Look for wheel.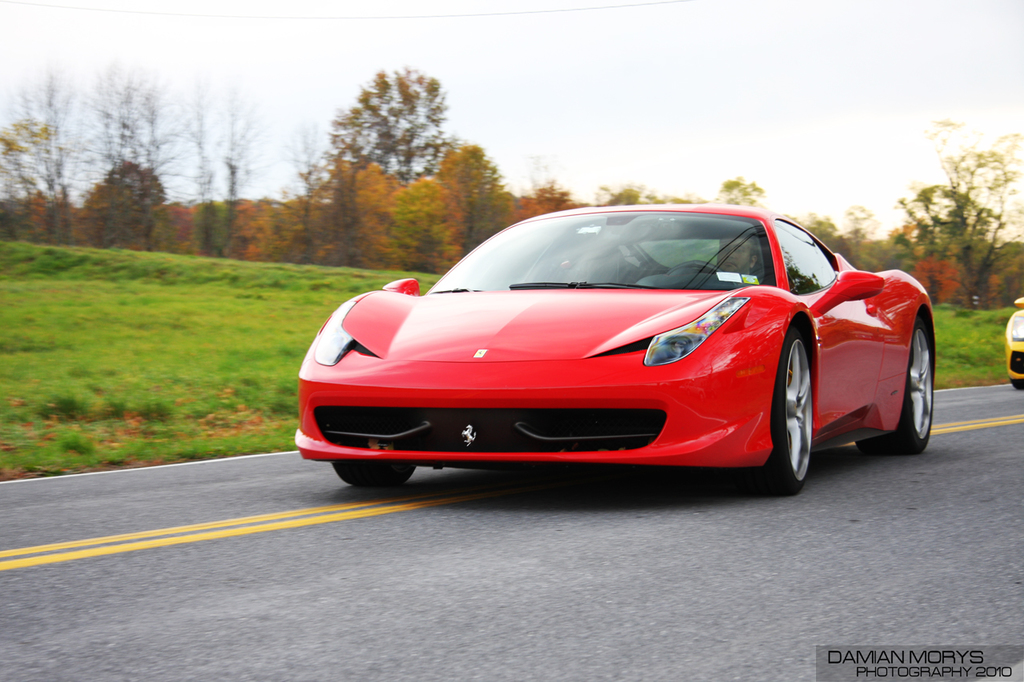
Found: [left=856, top=317, right=933, bottom=455].
